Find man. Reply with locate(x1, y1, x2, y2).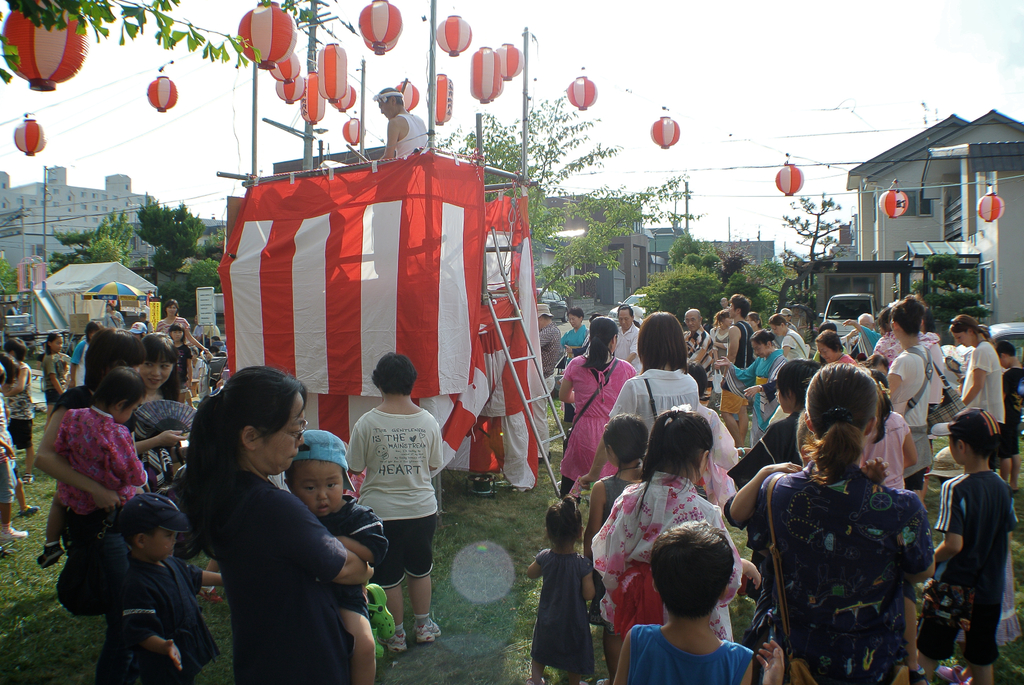
locate(374, 86, 431, 159).
